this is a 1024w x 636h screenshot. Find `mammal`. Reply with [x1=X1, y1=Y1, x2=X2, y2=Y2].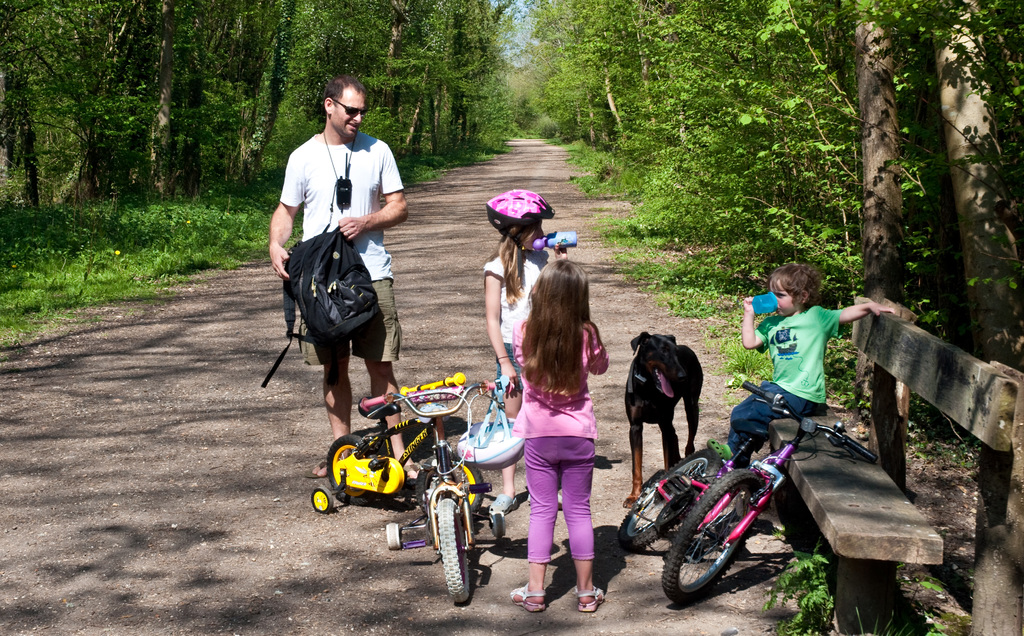
[x1=476, y1=180, x2=575, y2=505].
